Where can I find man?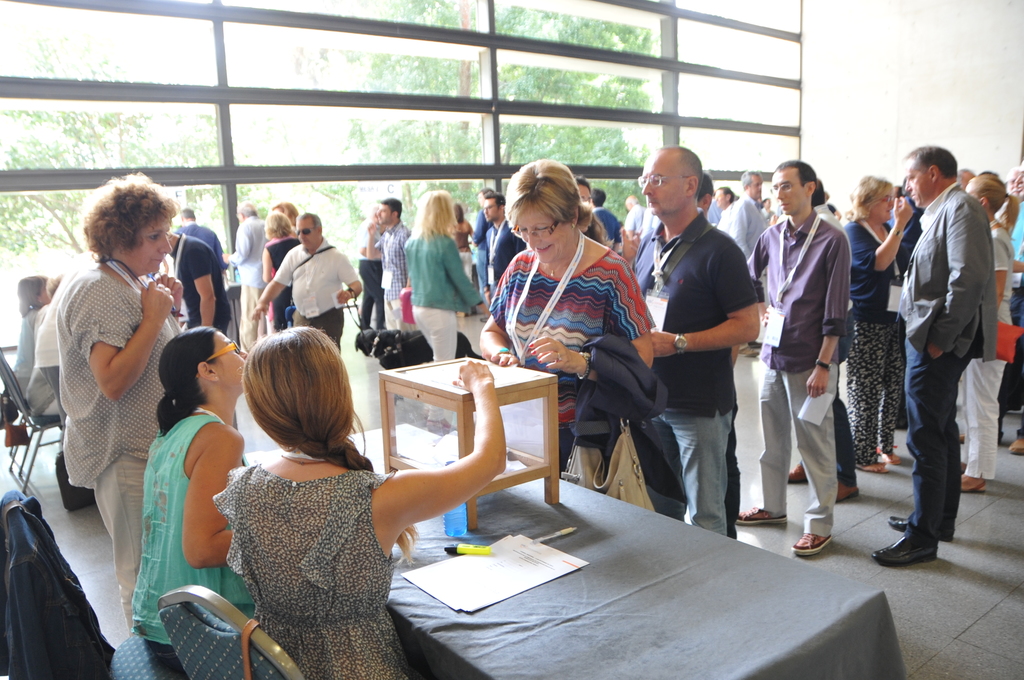
You can find it at 353:200:384:333.
